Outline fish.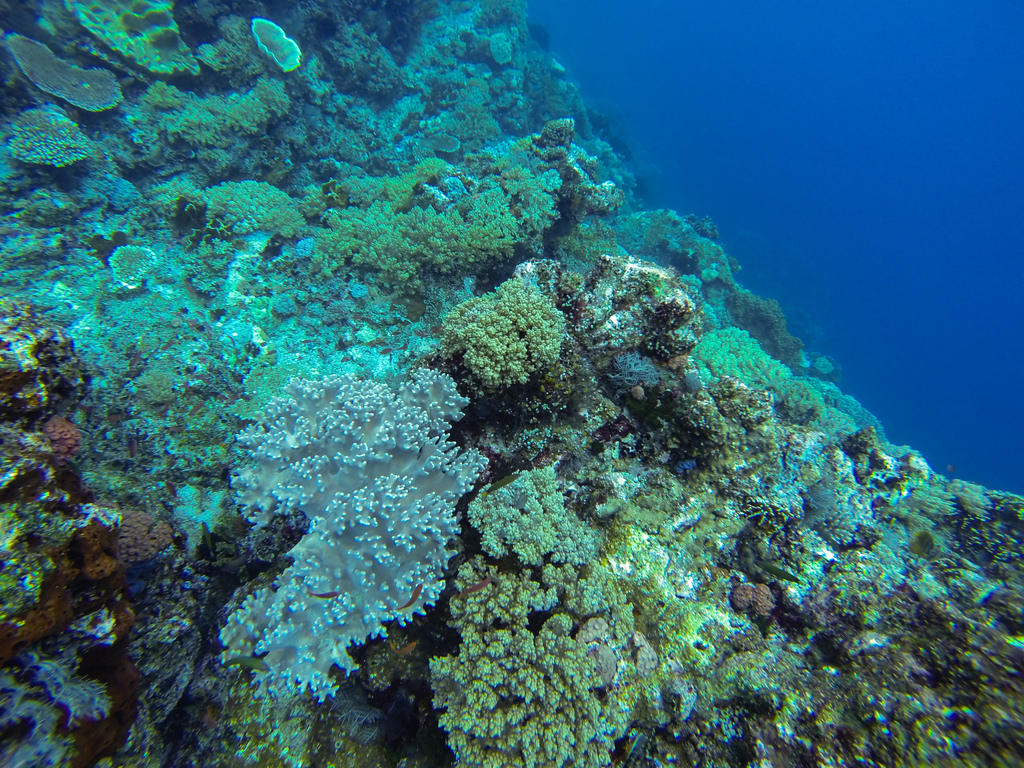
Outline: {"x1": 285, "y1": 335, "x2": 289, "y2": 347}.
